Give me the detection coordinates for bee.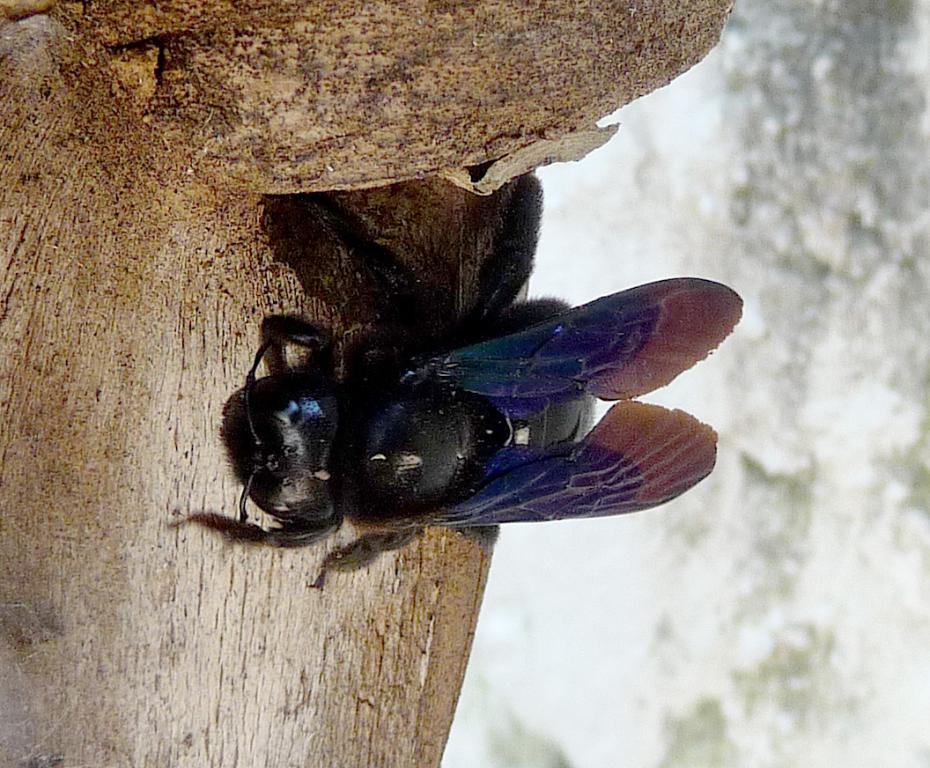
left=158, top=193, right=772, bottom=570.
